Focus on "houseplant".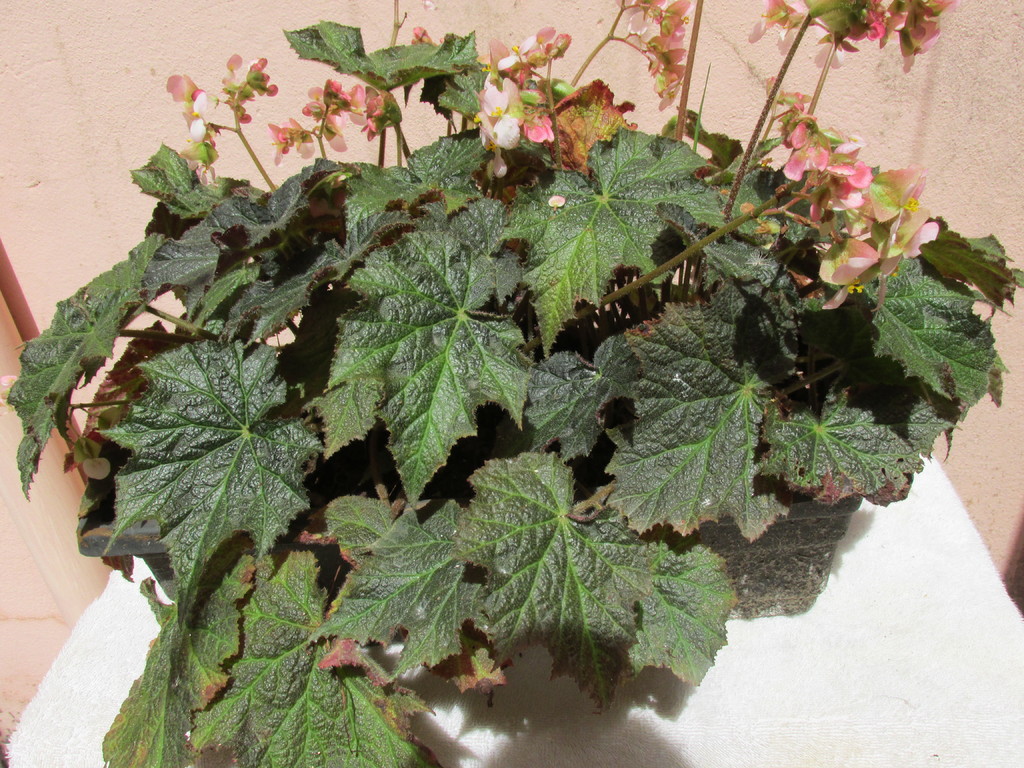
Focused at {"x1": 0, "y1": 0, "x2": 1023, "y2": 767}.
